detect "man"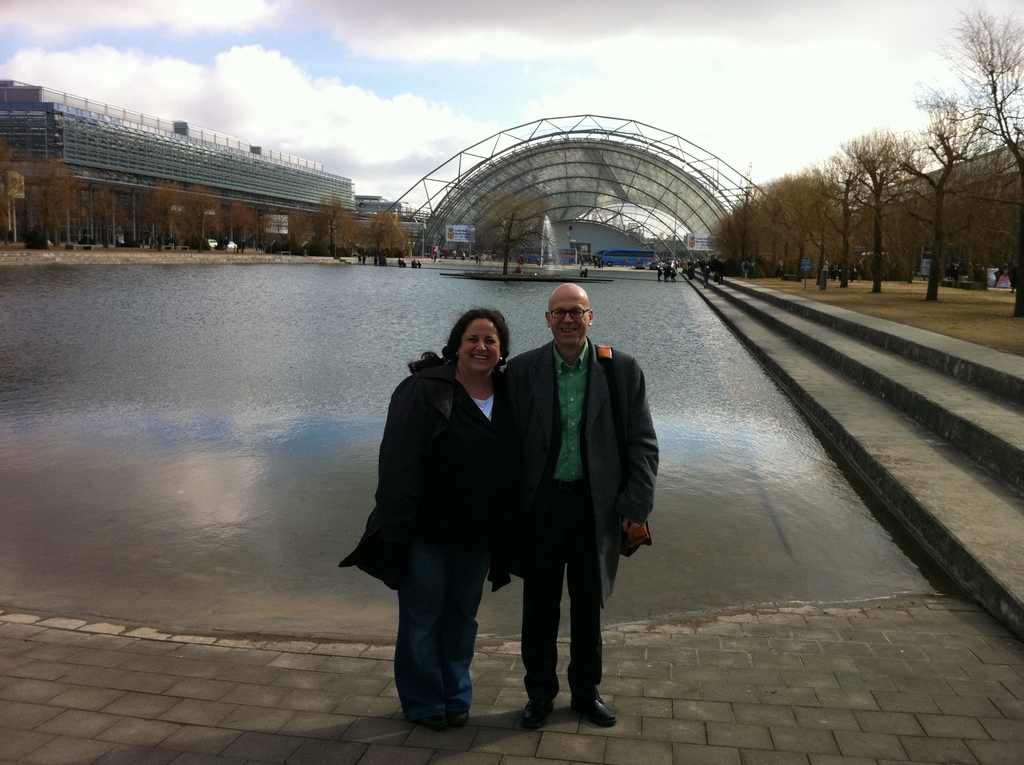
[left=500, top=283, right=659, bottom=725]
